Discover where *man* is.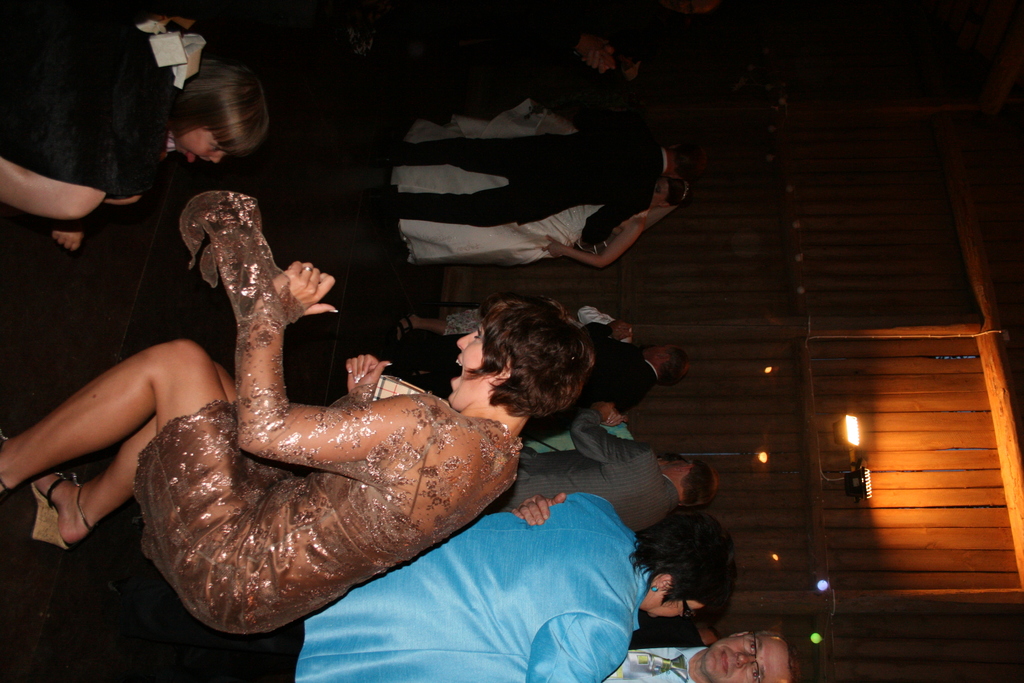
Discovered at (left=406, top=314, right=693, bottom=413).
